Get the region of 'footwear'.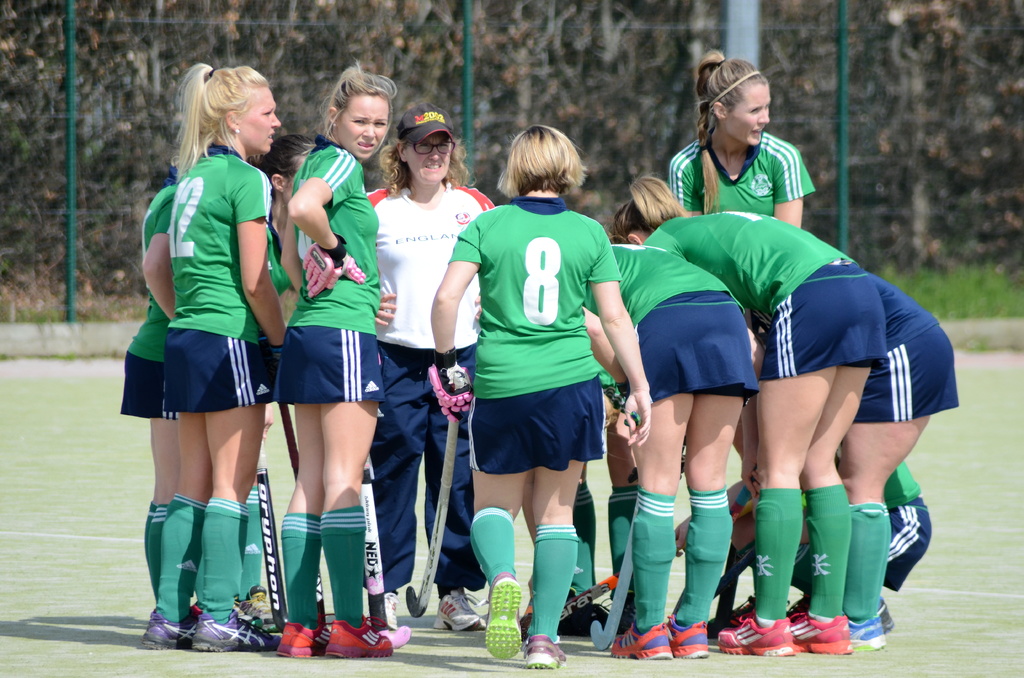
(left=793, top=602, right=848, bottom=652).
